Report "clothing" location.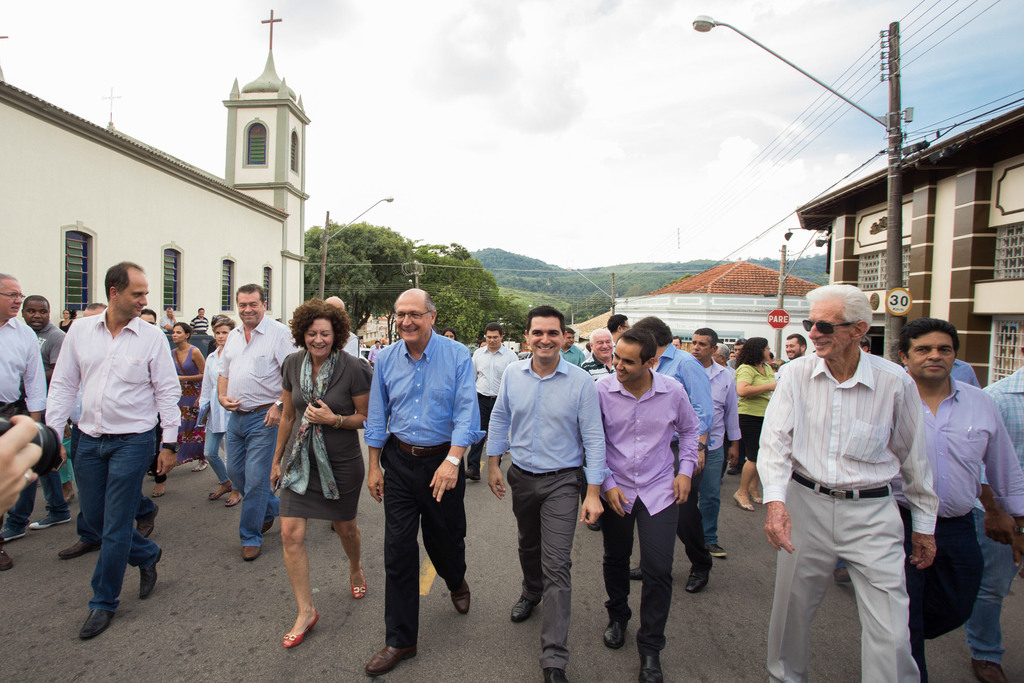
Report: crop(0, 317, 45, 446).
